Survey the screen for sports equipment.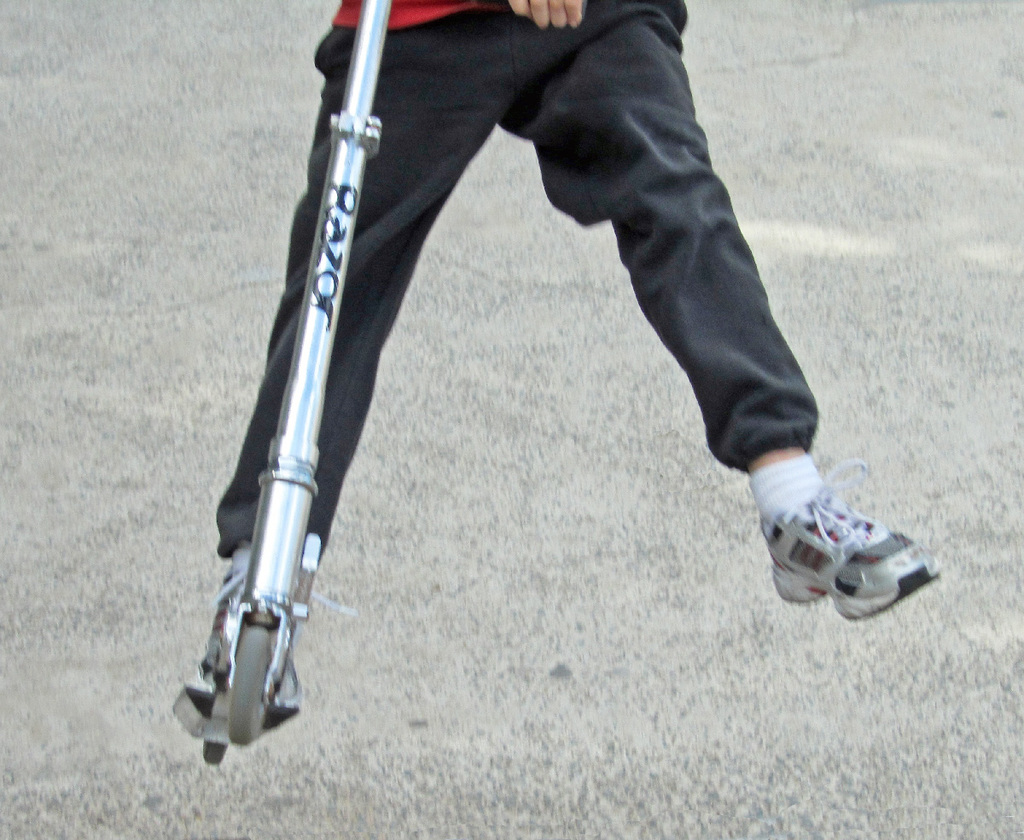
Survey found: <region>174, 0, 388, 765</region>.
